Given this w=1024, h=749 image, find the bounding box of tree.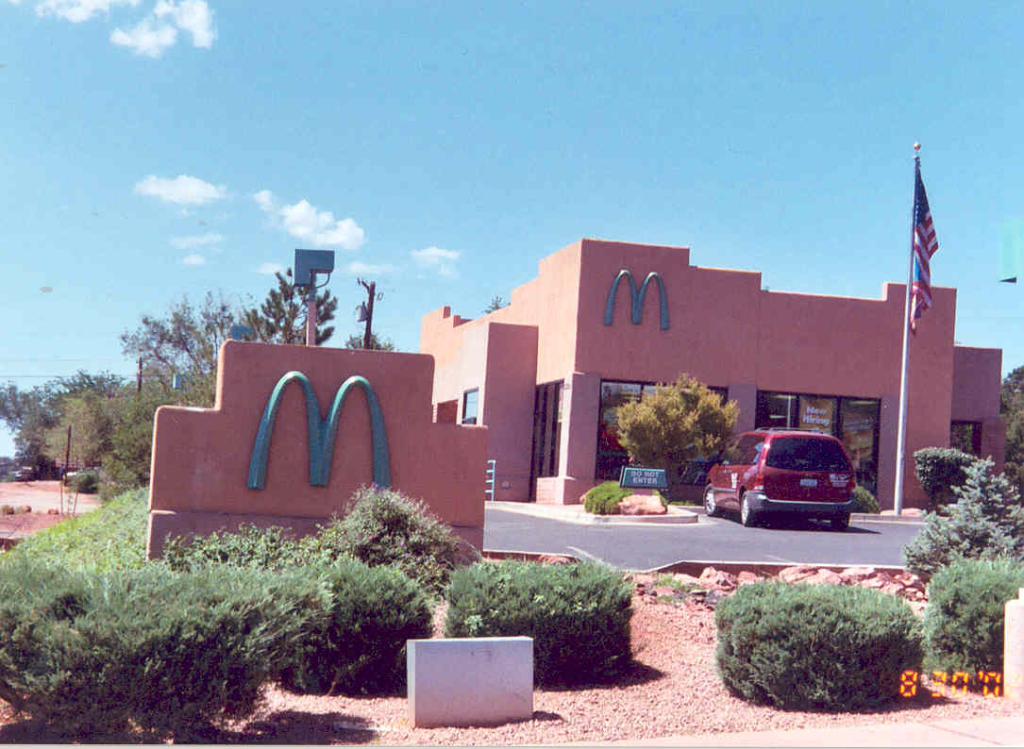
(x1=628, y1=384, x2=747, y2=468).
